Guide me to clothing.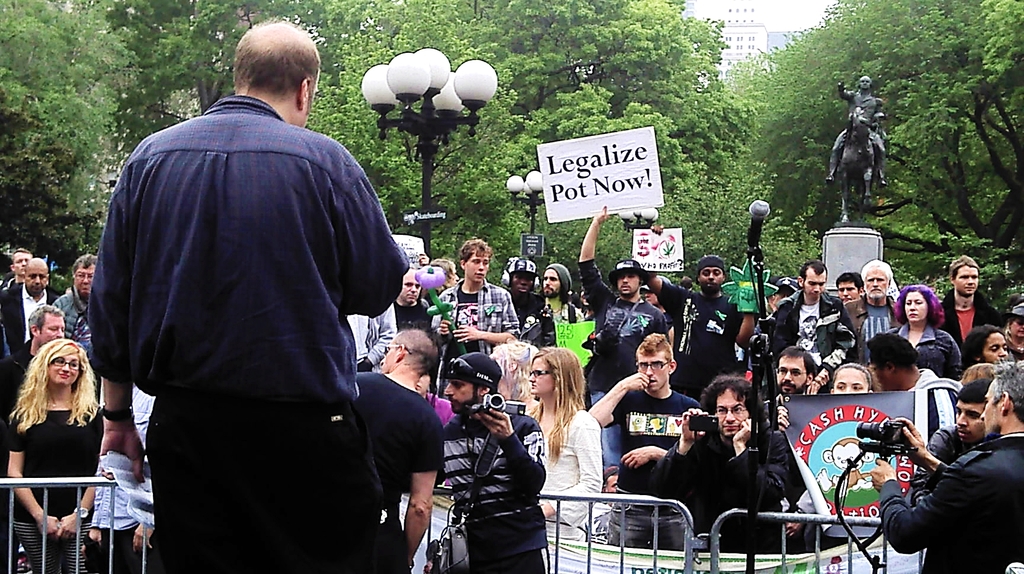
Guidance: 388,297,429,331.
